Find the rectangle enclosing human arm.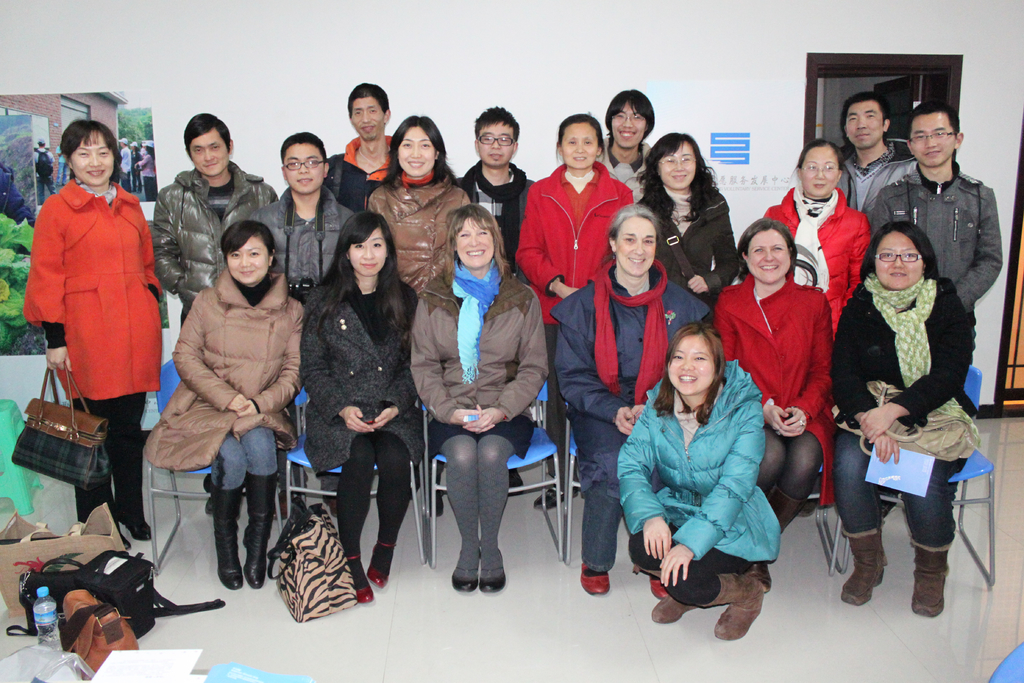
(x1=147, y1=192, x2=180, y2=295).
